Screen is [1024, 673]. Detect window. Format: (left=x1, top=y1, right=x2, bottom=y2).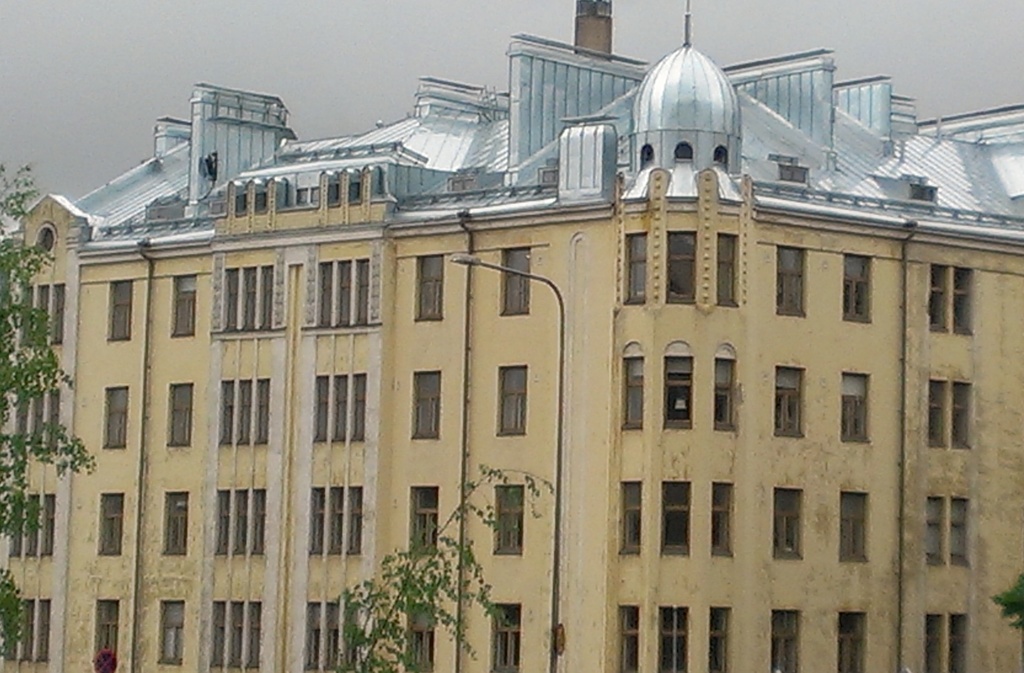
(left=660, top=609, right=689, bottom=672).
